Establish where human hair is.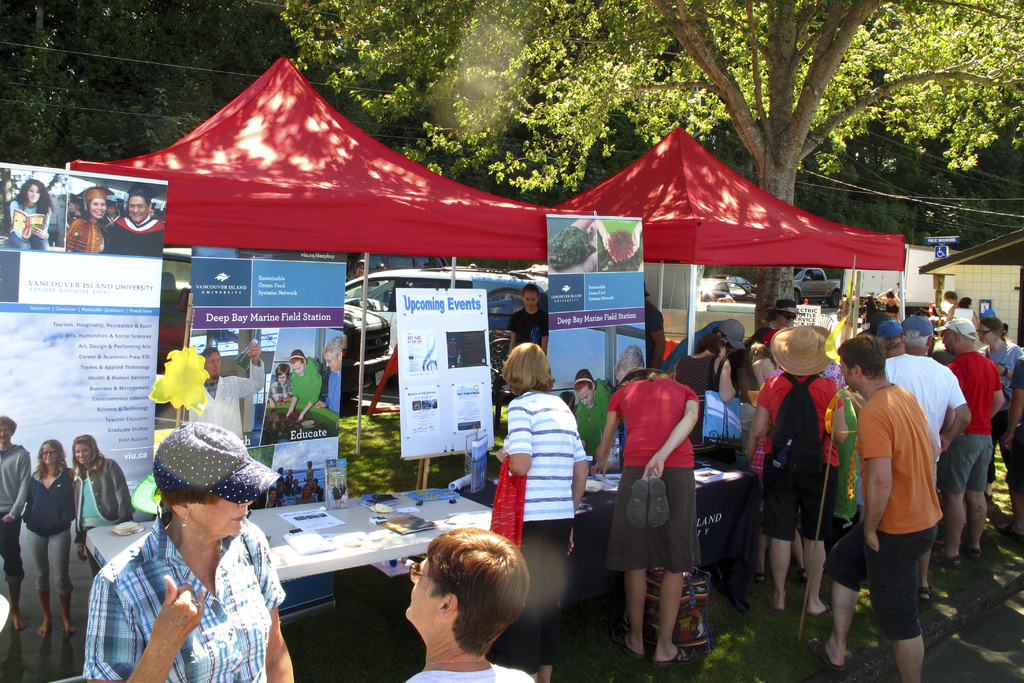
Established at 620:370:669:383.
